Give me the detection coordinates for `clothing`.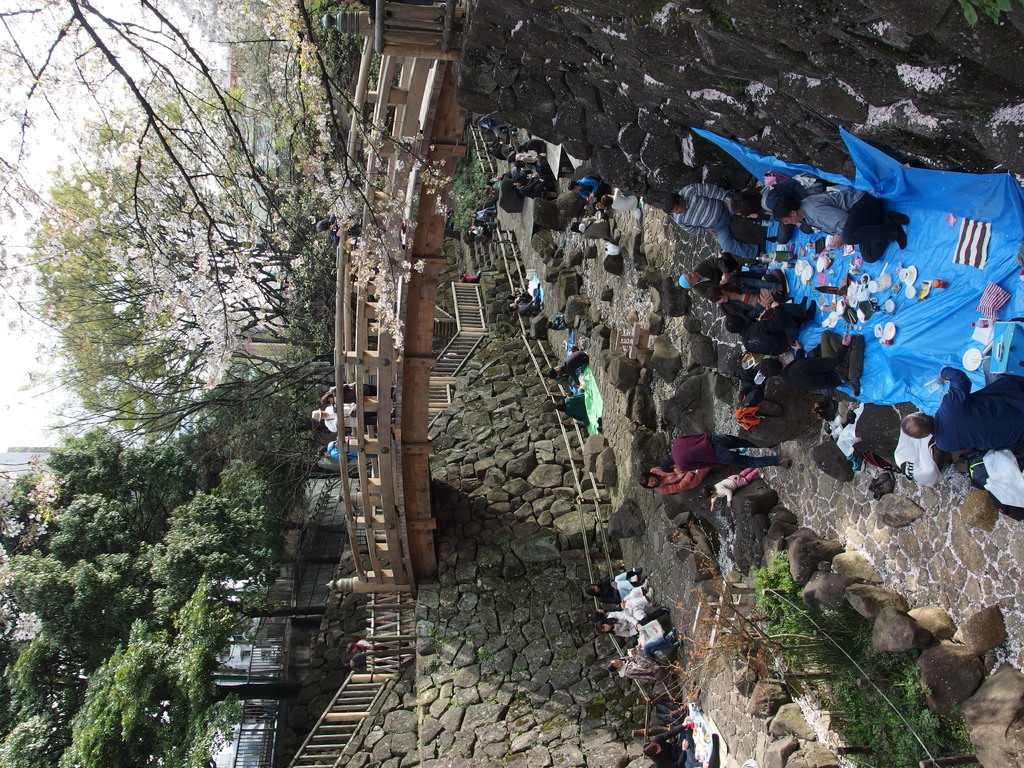
[327,442,377,458].
